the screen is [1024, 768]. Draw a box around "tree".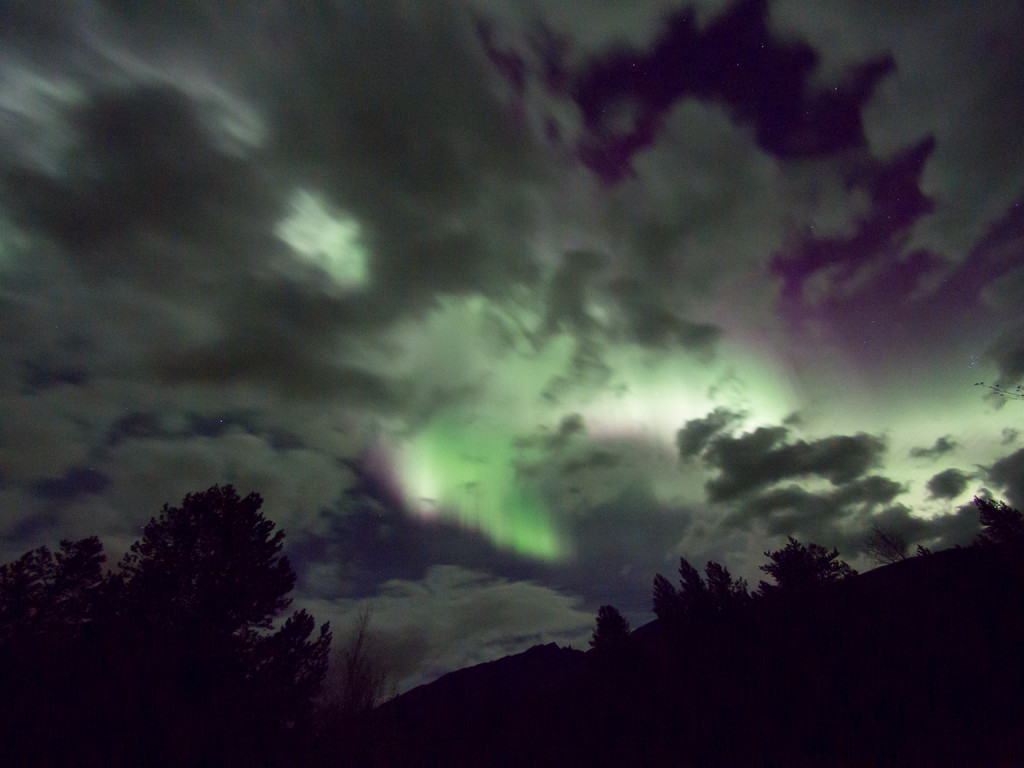
{"x1": 653, "y1": 569, "x2": 694, "y2": 624}.
